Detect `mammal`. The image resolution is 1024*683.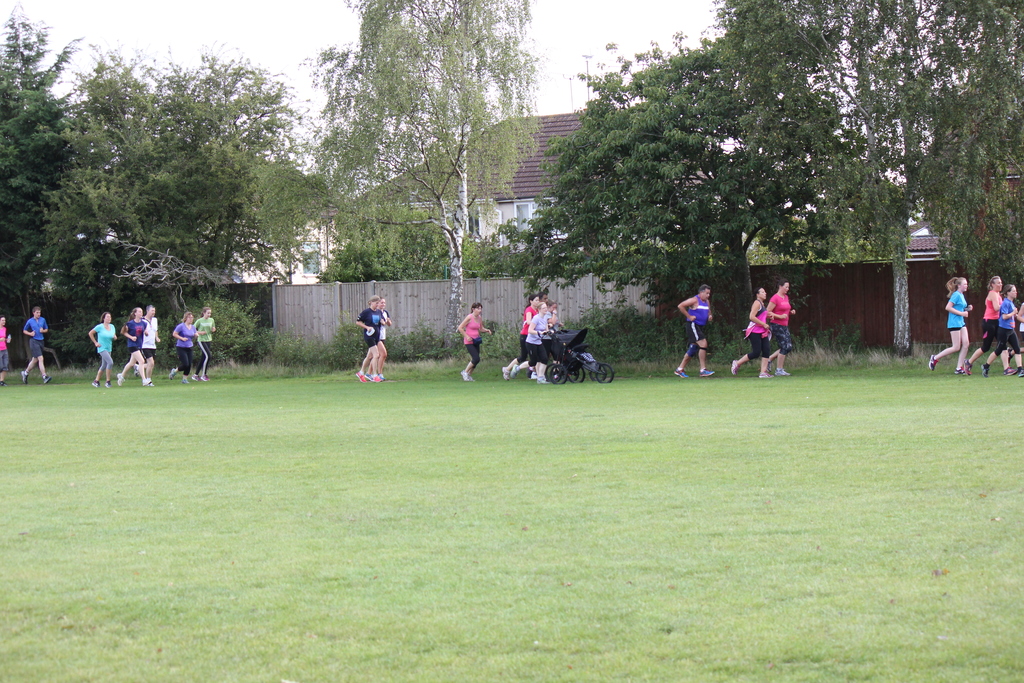
BBox(88, 310, 117, 390).
